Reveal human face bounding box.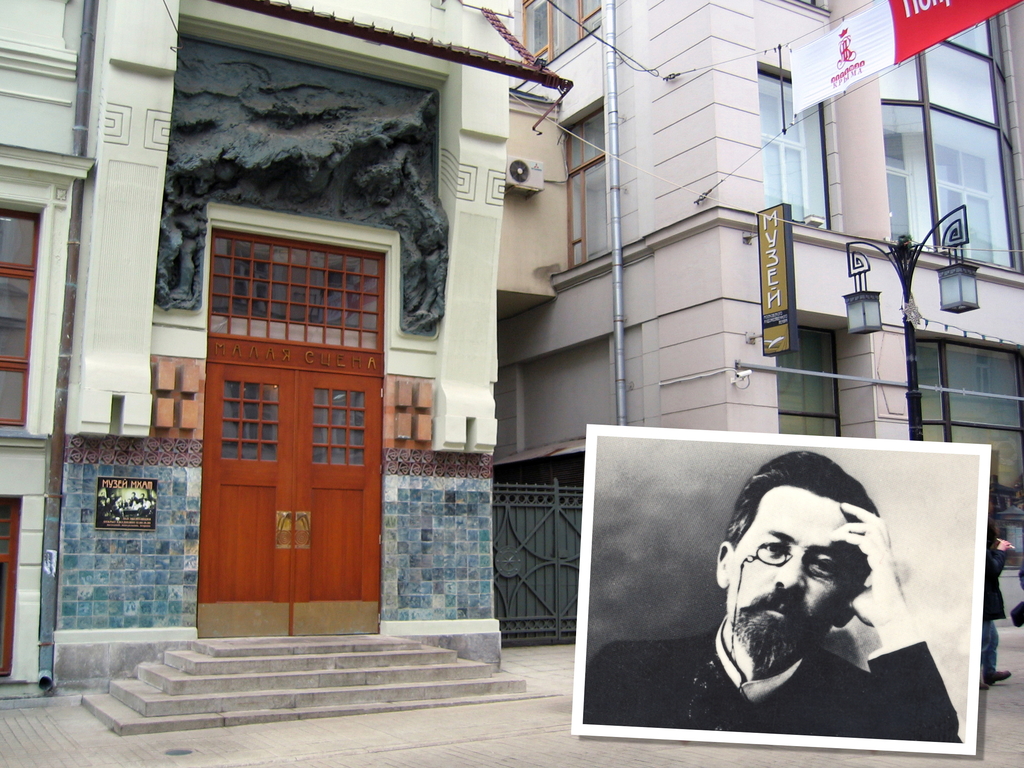
Revealed: box(726, 484, 860, 654).
